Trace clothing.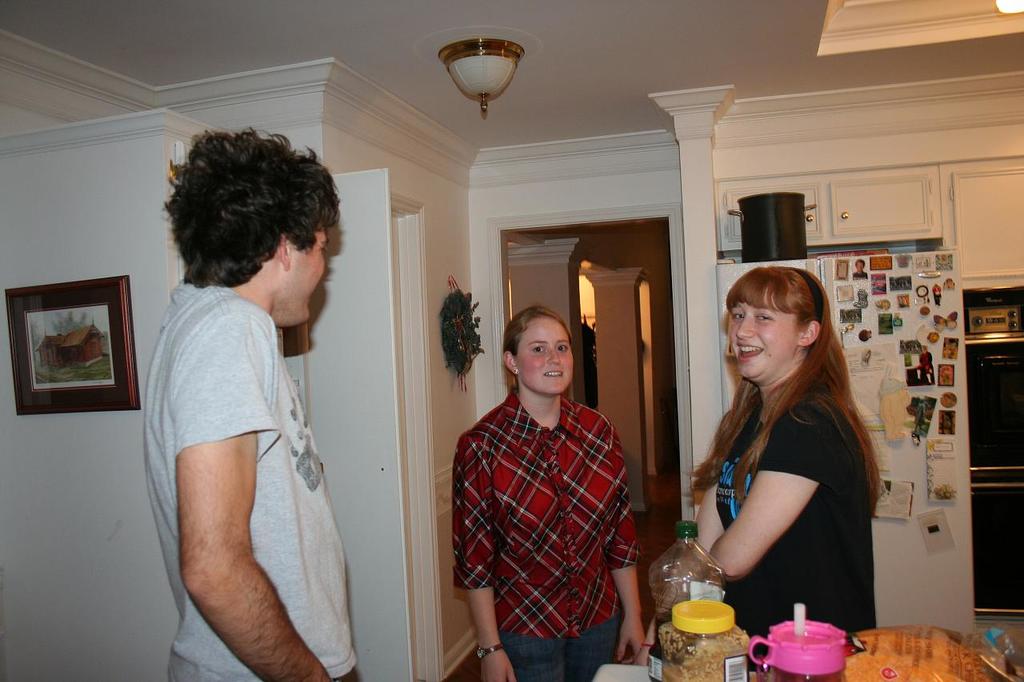
Traced to left=449, top=394, right=638, bottom=681.
